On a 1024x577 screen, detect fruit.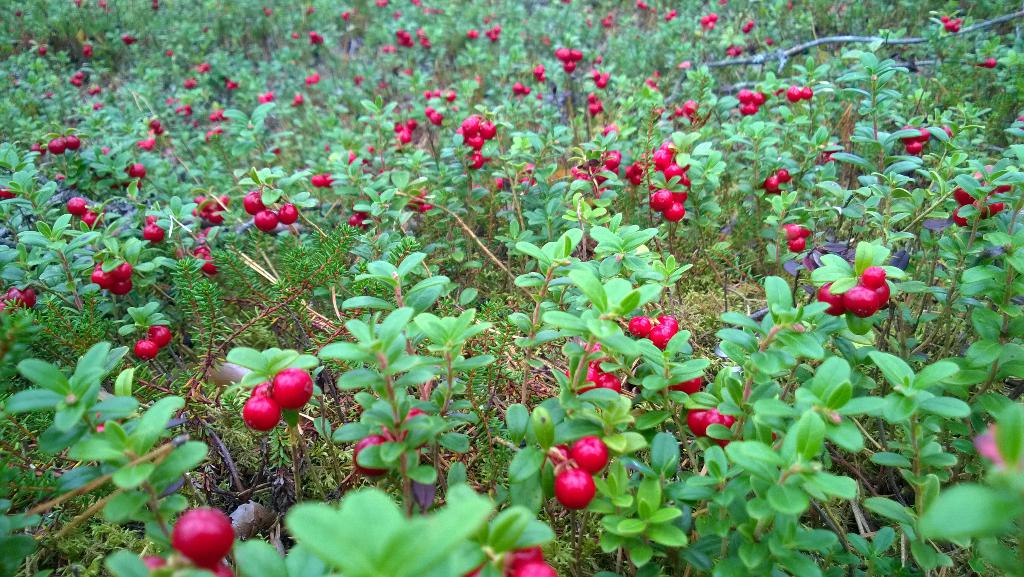
detection(306, 74, 319, 86).
